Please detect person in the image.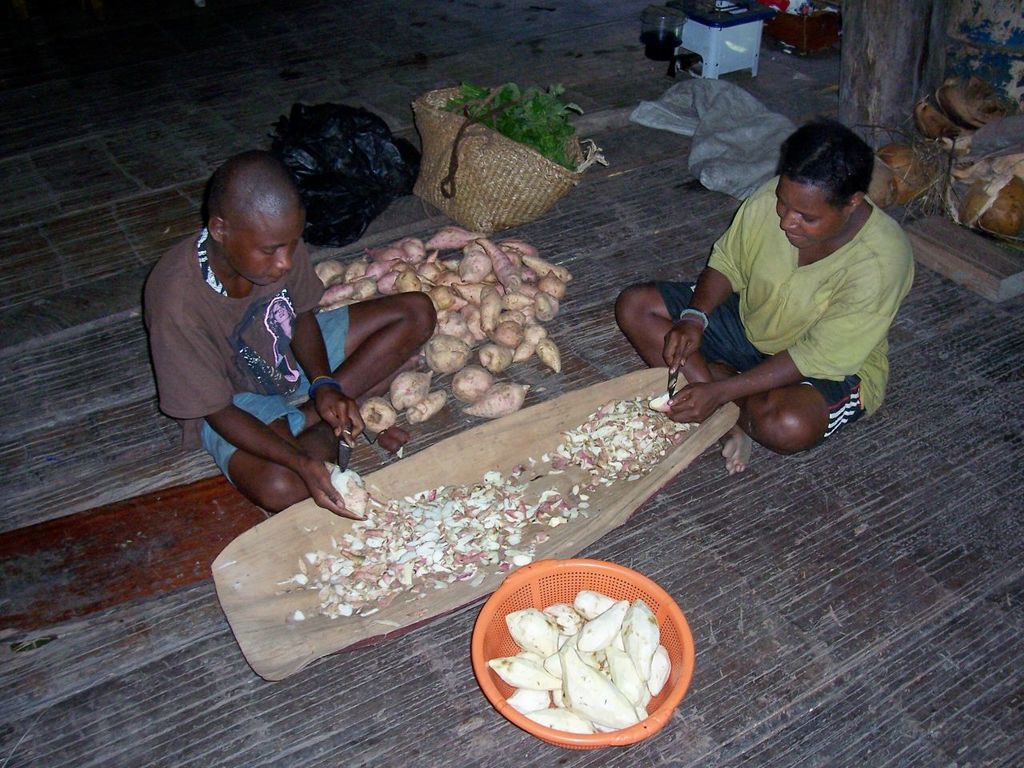
(x1=613, y1=118, x2=922, y2=476).
